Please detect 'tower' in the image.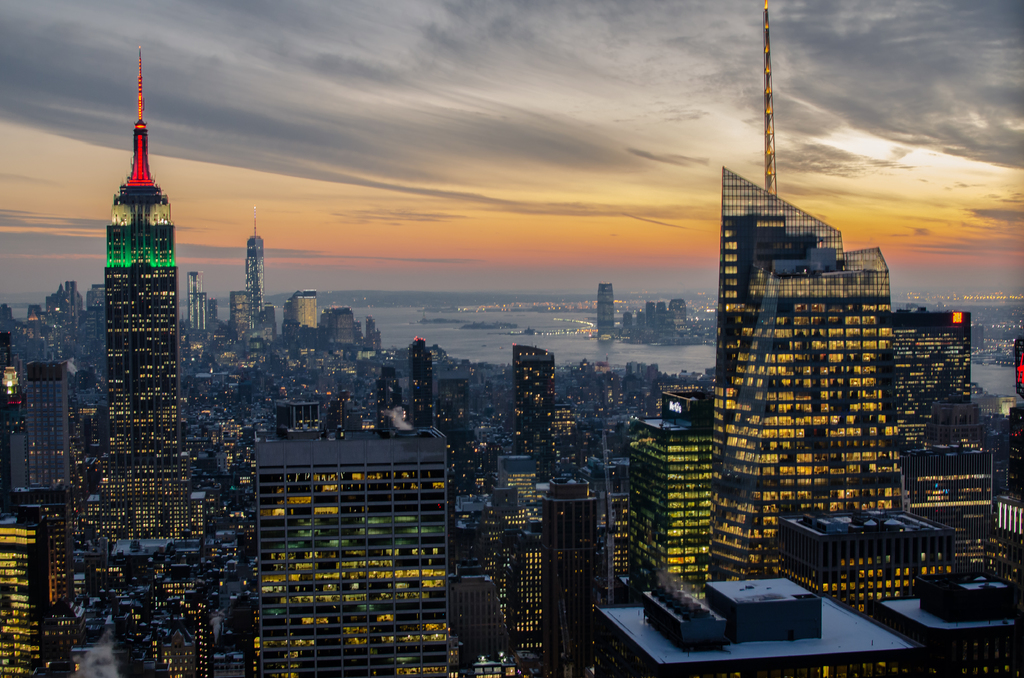
(x1=415, y1=342, x2=433, y2=431).
